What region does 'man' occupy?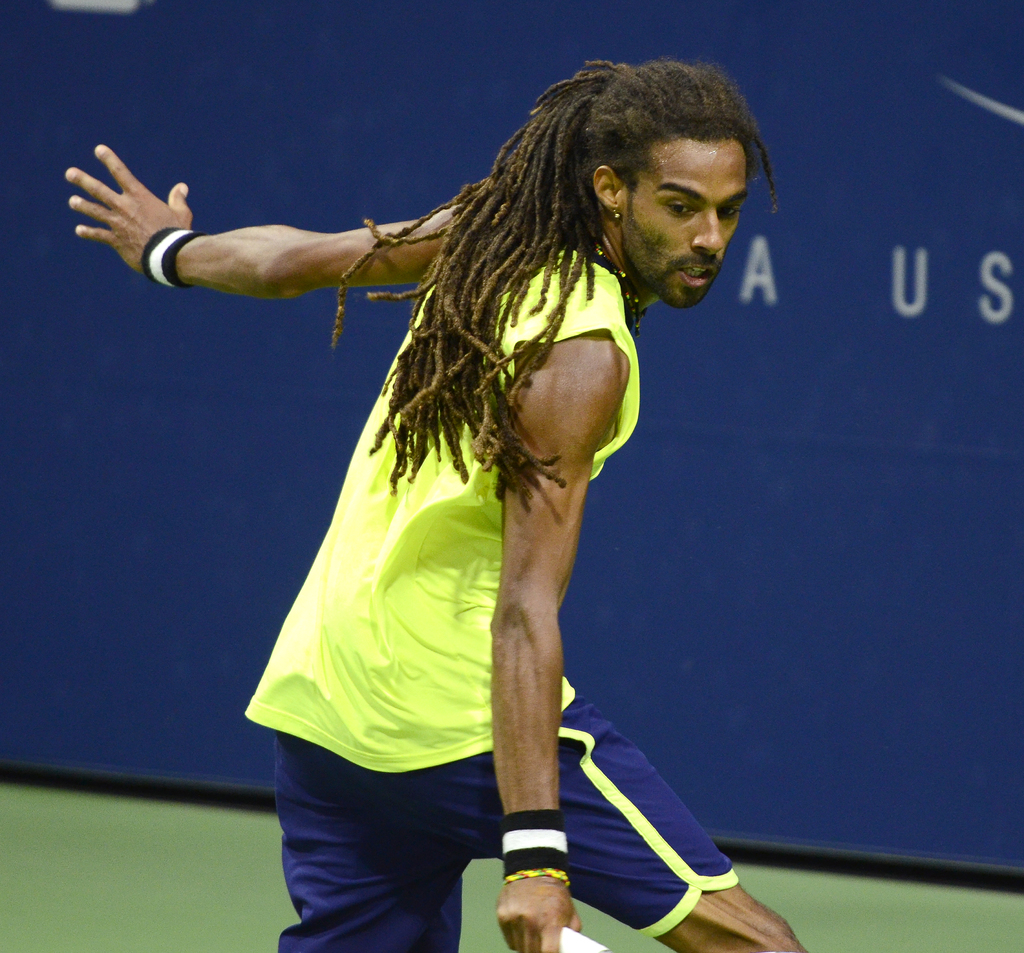
box=[172, 74, 799, 908].
